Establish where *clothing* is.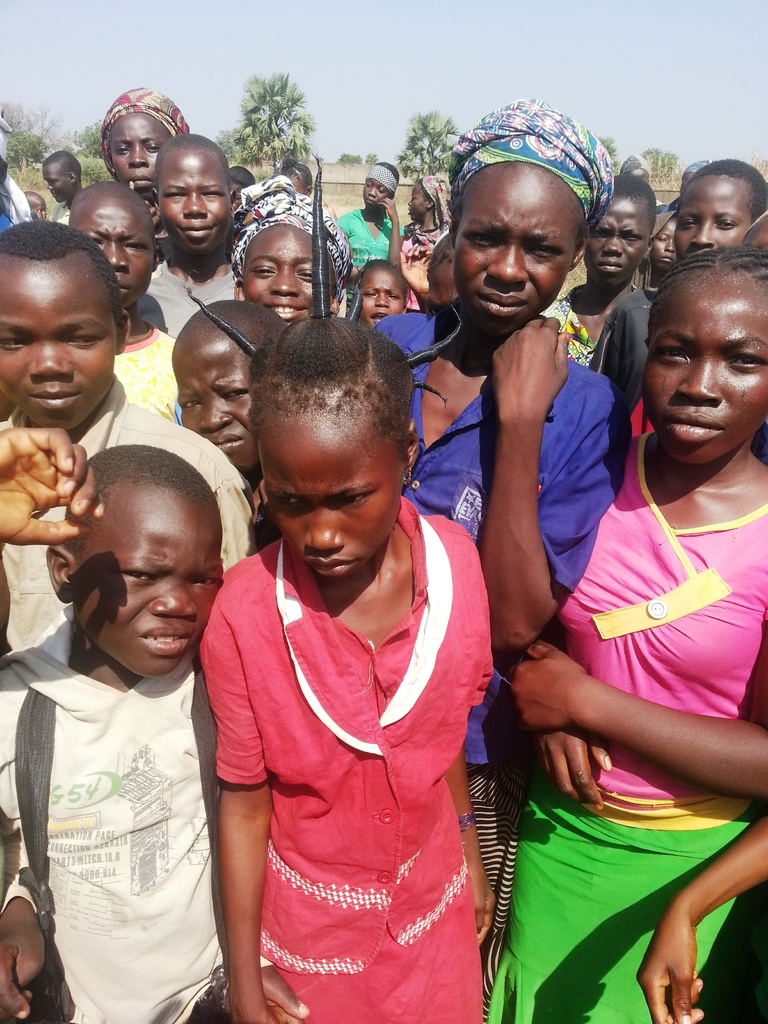
Established at pyautogui.locateOnScreen(371, 301, 614, 966).
